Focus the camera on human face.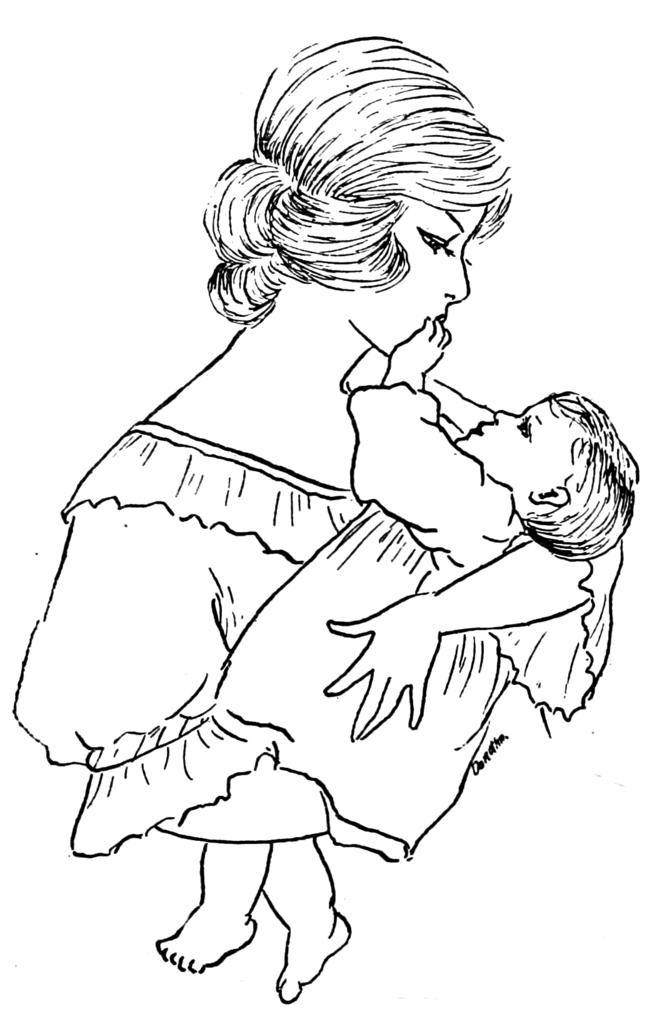
Focus region: 348 208 488 360.
